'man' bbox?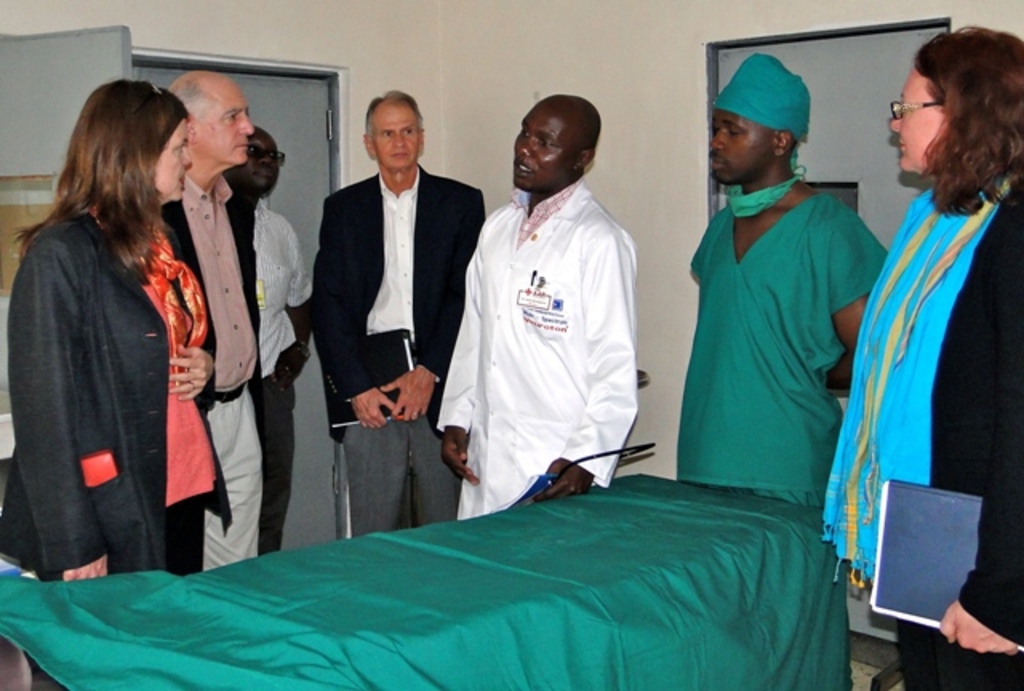
x1=442 y1=80 x2=661 y2=518
